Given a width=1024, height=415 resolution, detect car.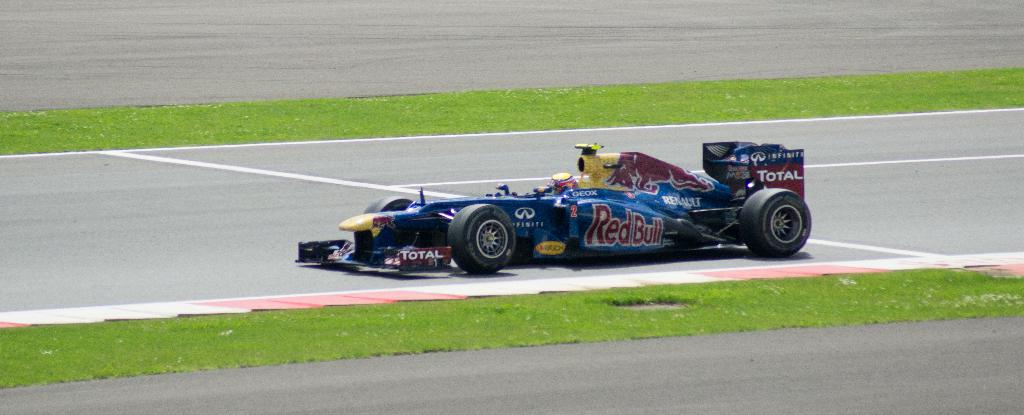
bbox(293, 139, 815, 276).
